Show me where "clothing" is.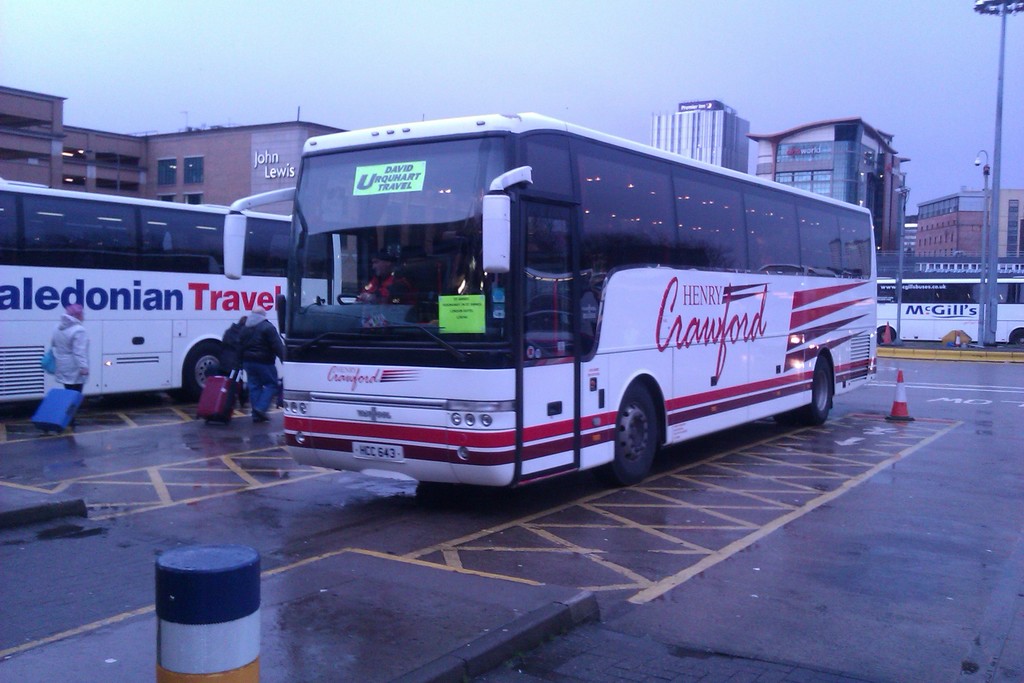
"clothing" is at BBox(366, 273, 412, 298).
